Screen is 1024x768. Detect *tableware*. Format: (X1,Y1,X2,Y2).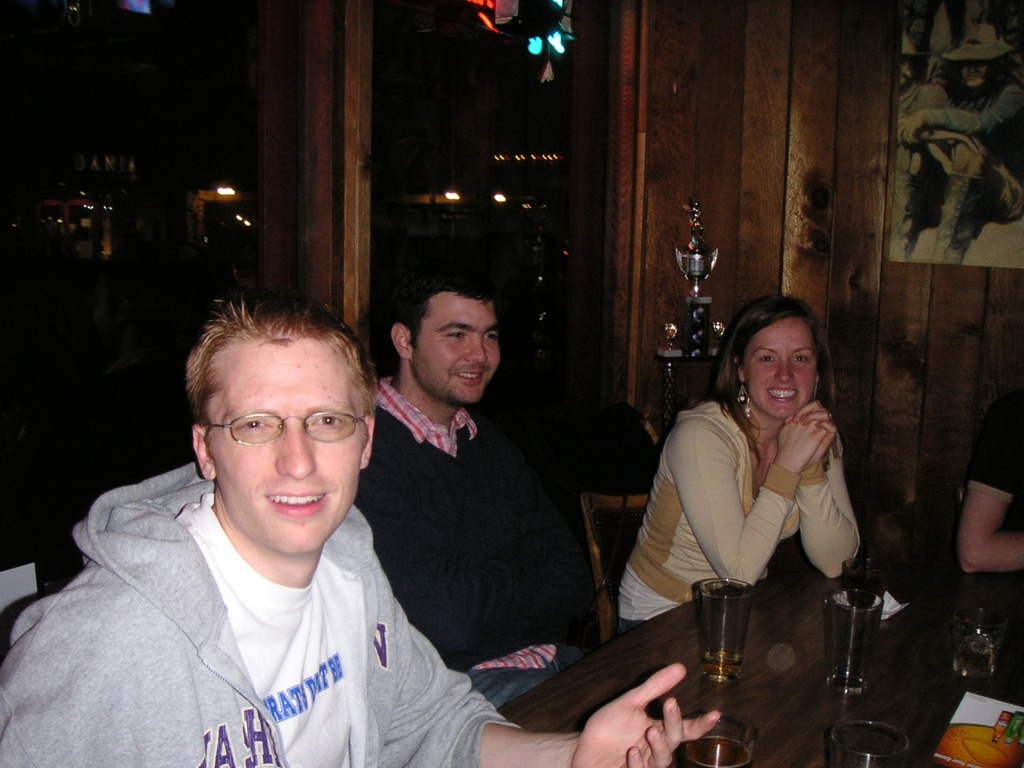
(671,709,754,767).
